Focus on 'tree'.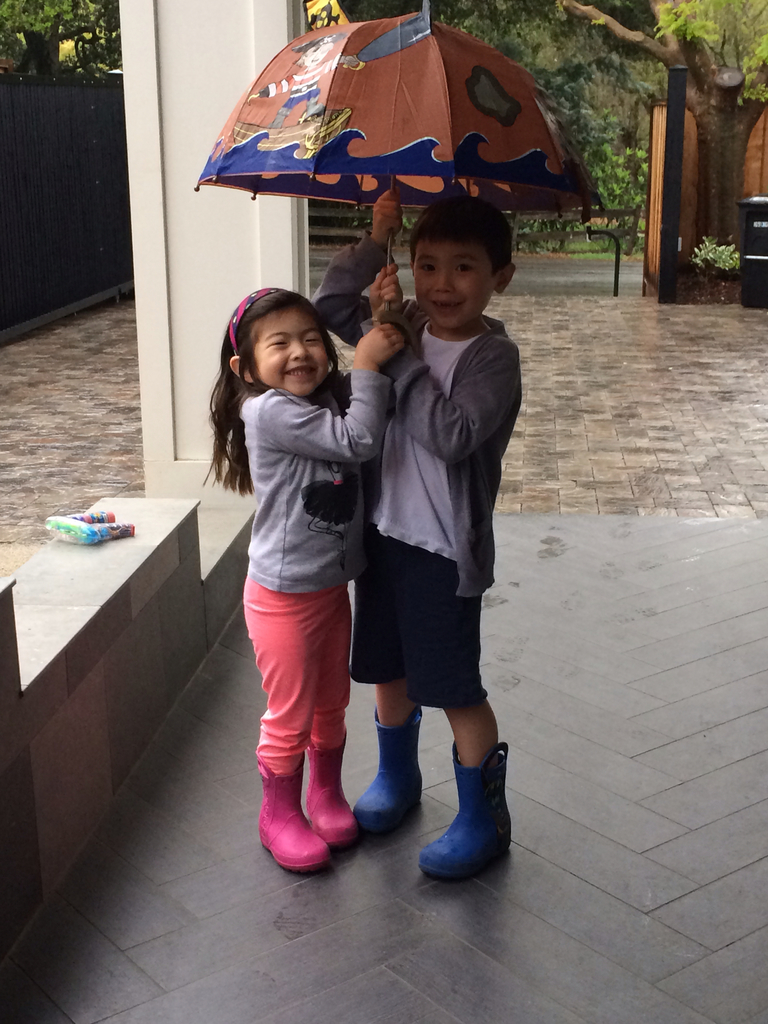
Focused at detection(0, 0, 130, 179).
